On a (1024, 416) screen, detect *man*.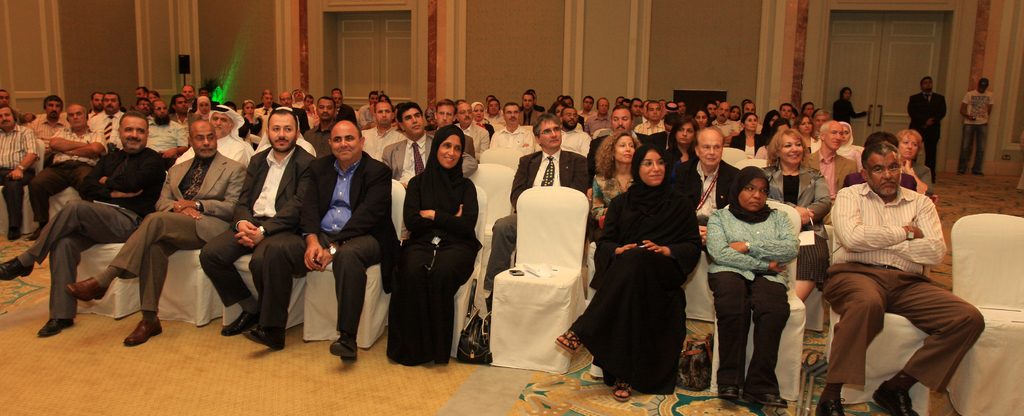
561, 106, 589, 159.
